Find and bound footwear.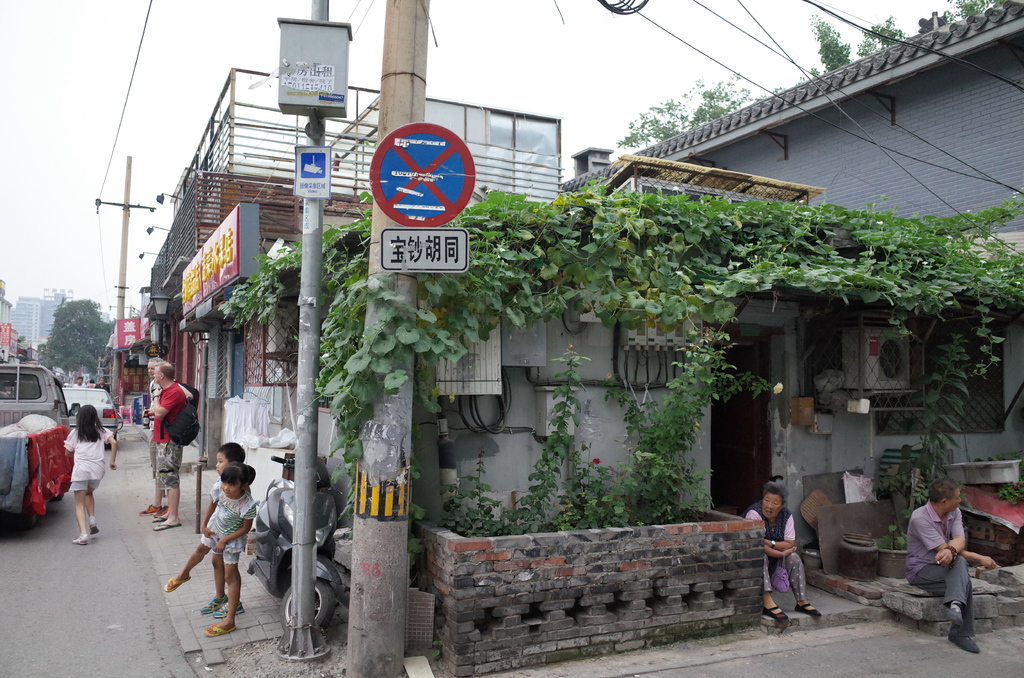
Bound: select_region(764, 604, 788, 620).
